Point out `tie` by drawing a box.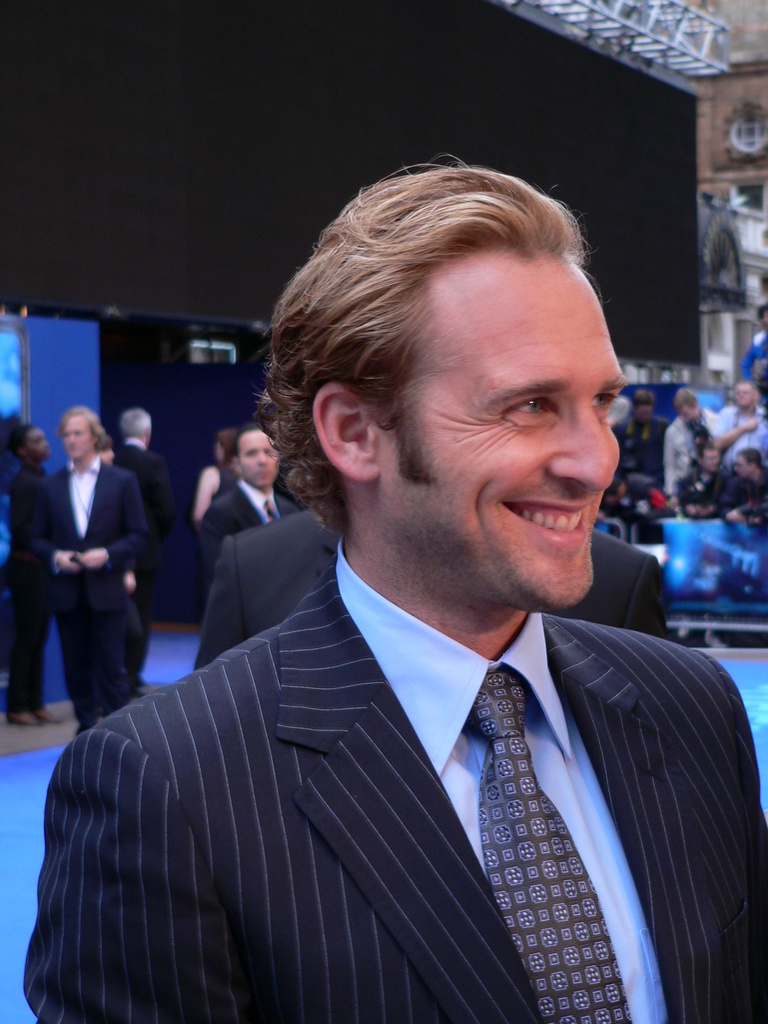
x1=262 y1=498 x2=274 y2=521.
